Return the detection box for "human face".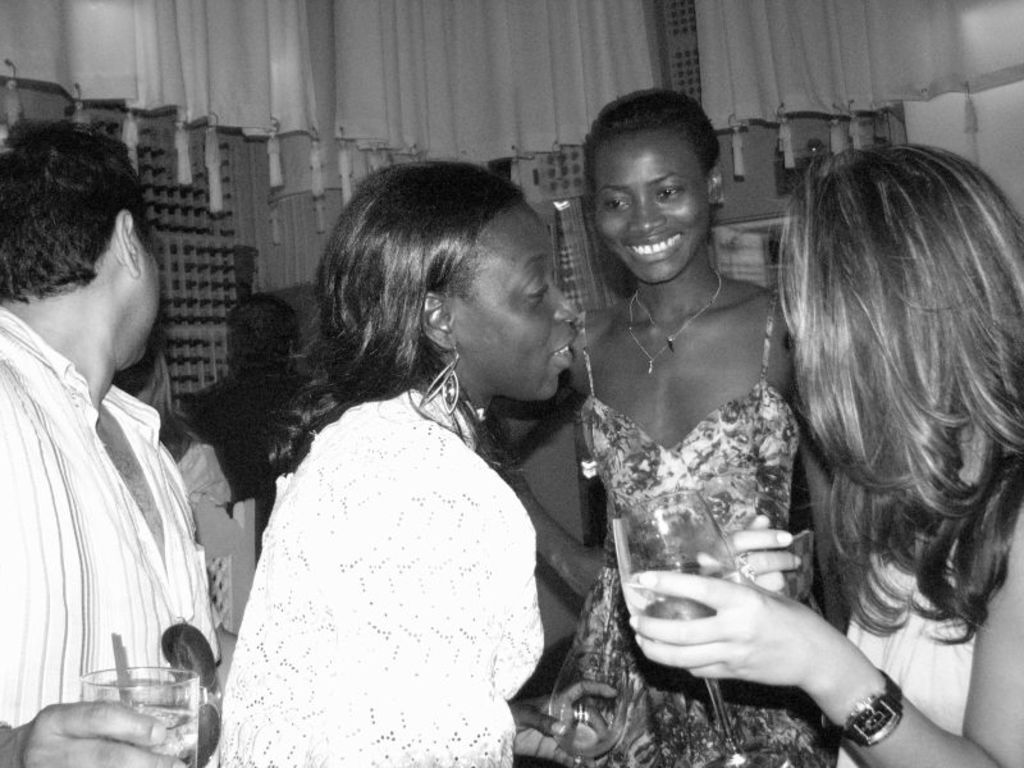
{"left": 132, "top": 232, "right": 164, "bottom": 355}.
